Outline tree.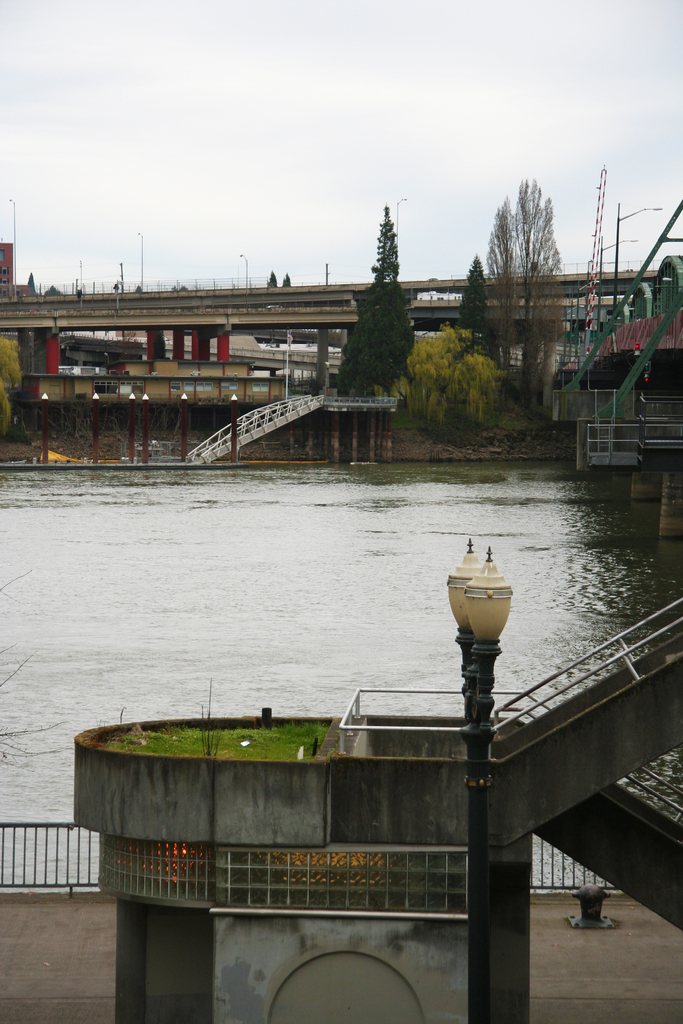
Outline: x1=0, y1=340, x2=20, y2=435.
